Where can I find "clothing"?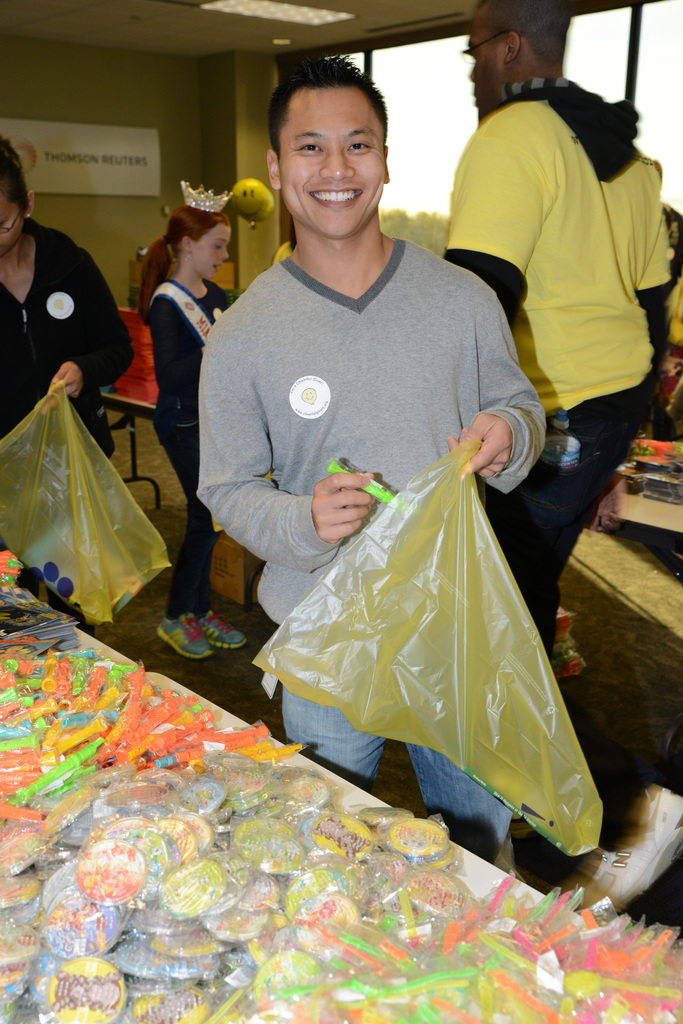
You can find it at [14,564,93,636].
